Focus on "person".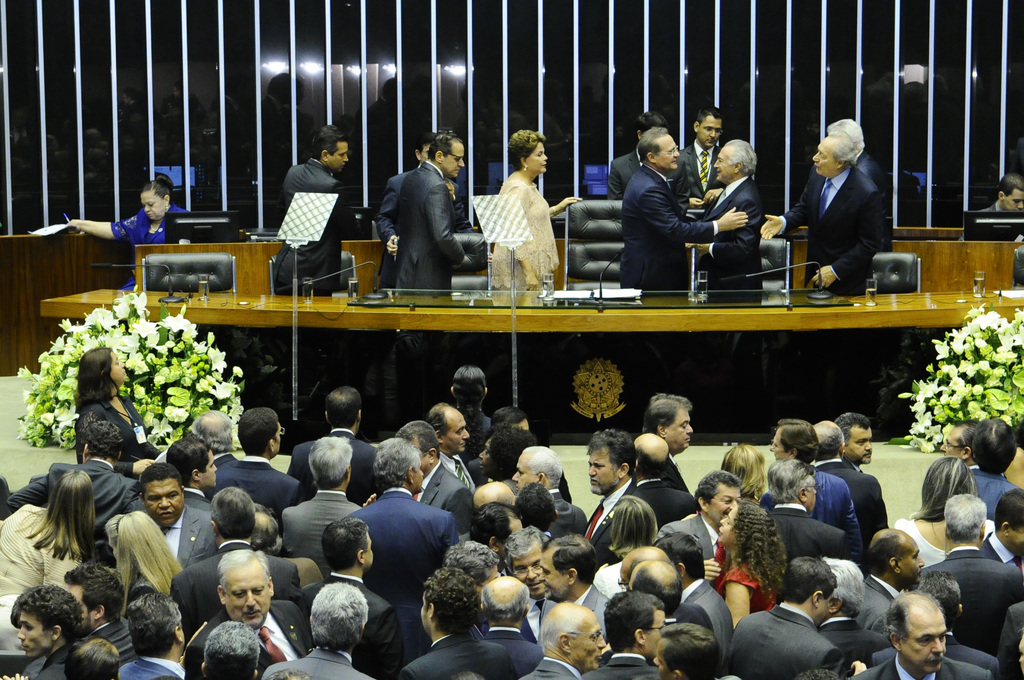
Focused at locate(66, 172, 192, 293).
